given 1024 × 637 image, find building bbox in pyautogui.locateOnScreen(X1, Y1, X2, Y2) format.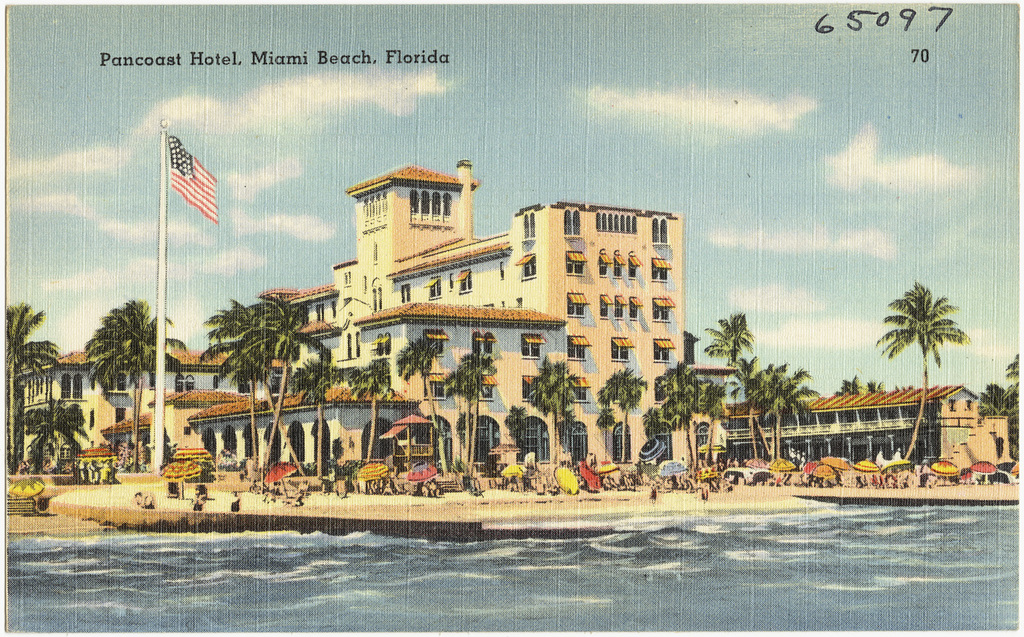
pyautogui.locateOnScreen(118, 158, 737, 477).
